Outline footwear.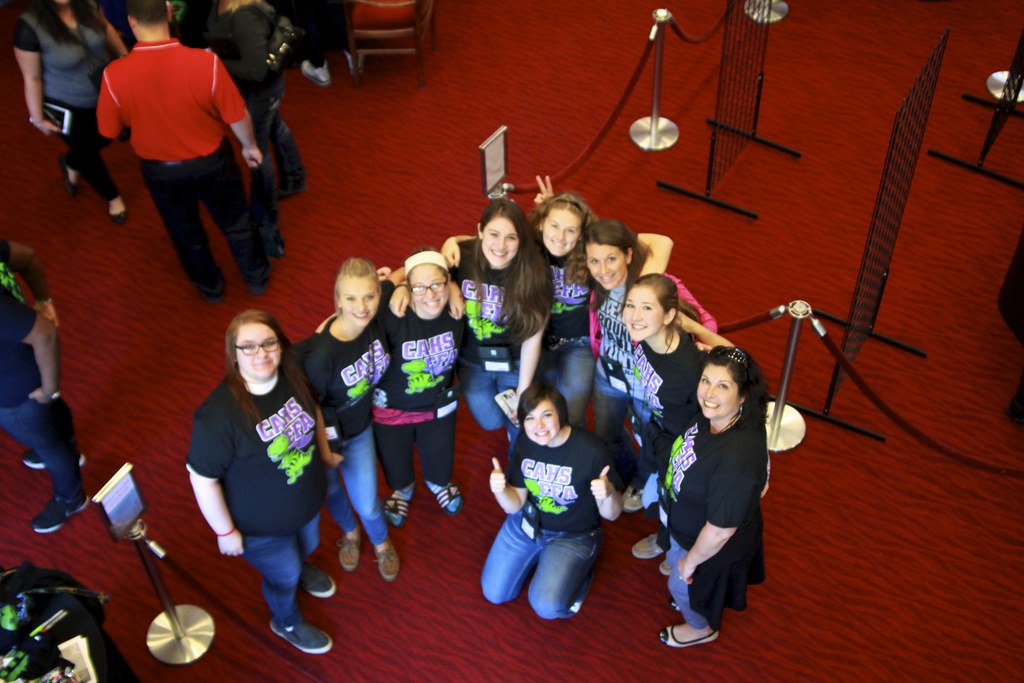
Outline: [left=296, top=559, right=339, bottom=599].
